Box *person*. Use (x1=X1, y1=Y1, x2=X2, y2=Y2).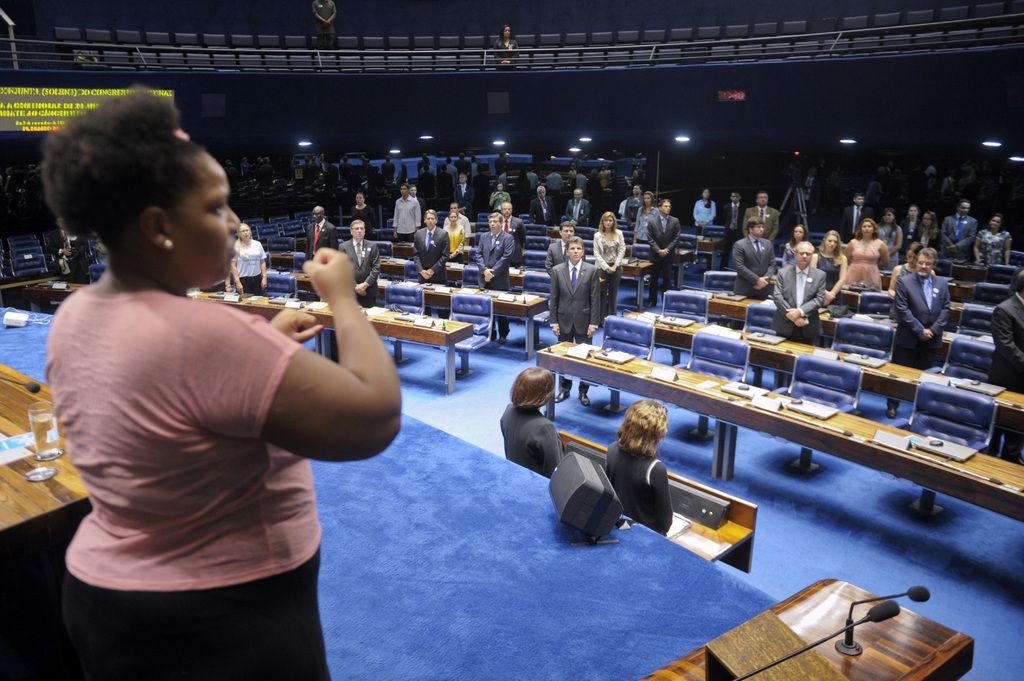
(x1=498, y1=198, x2=525, y2=282).
